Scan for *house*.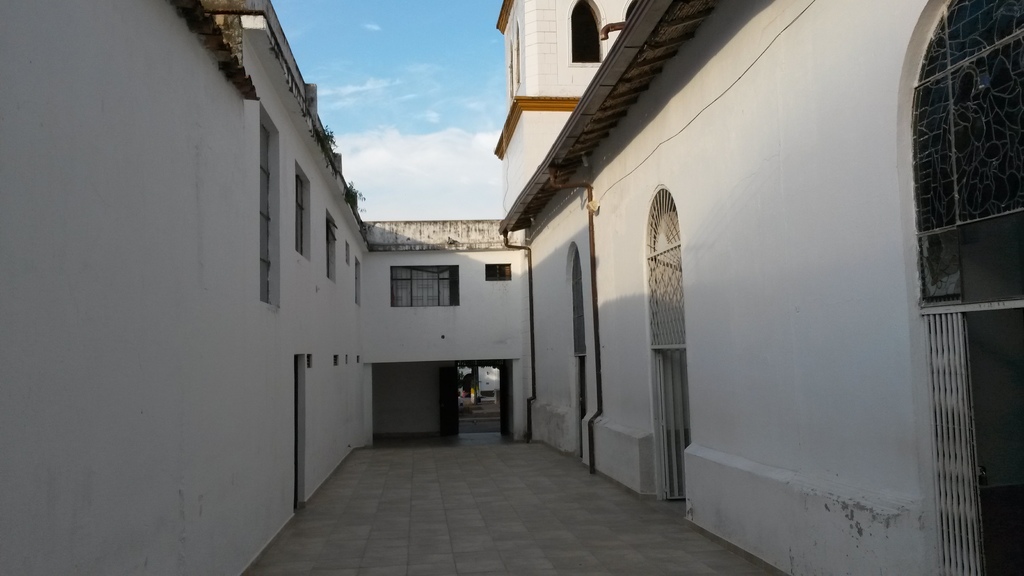
Scan result: locate(0, 0, 381, 575).
